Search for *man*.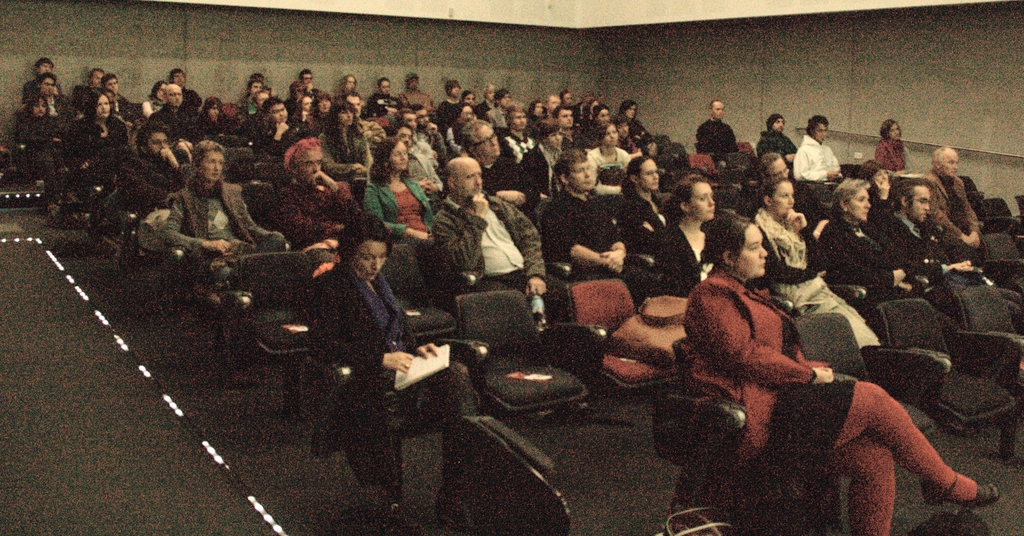
Found at detection(753, 113, 799, 166).
